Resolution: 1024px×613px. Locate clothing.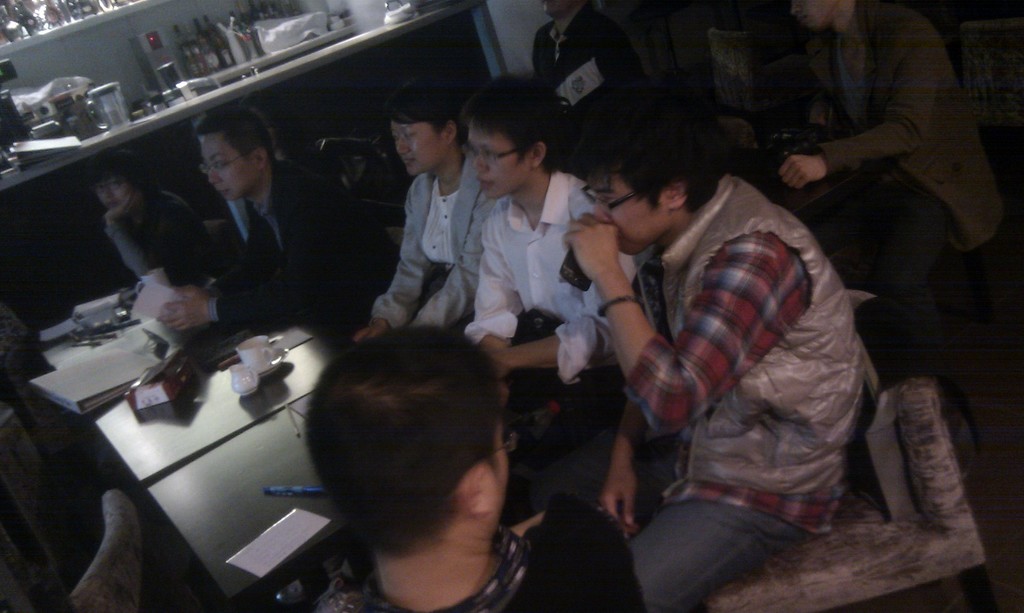
left=102, top=186, right=206, bottom=289.
